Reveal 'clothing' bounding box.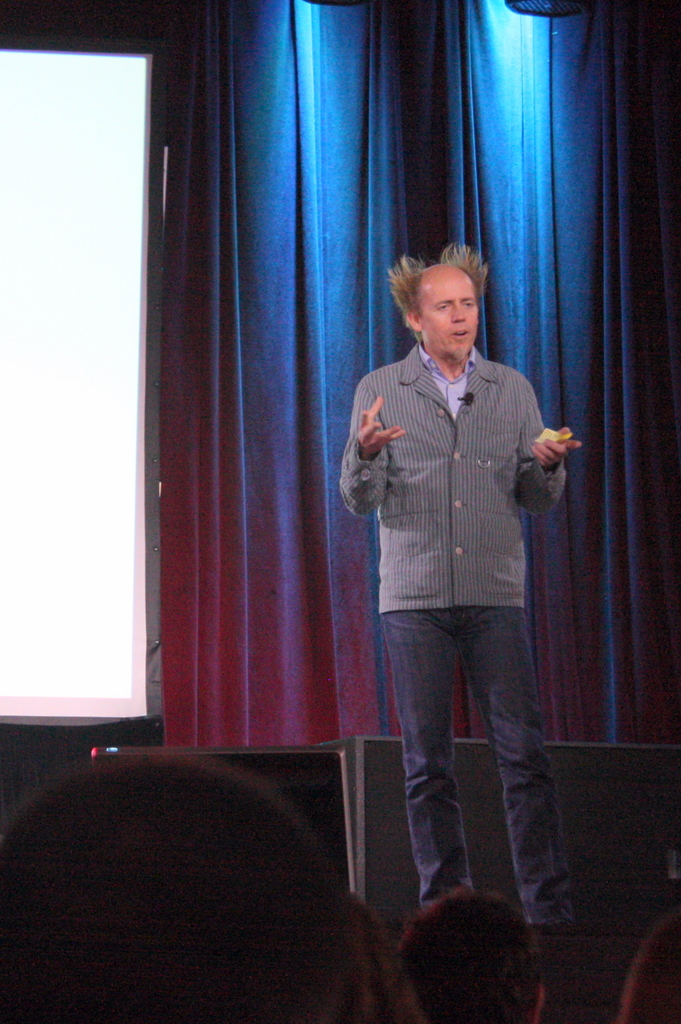
Revealed: 335/287/573/846.
